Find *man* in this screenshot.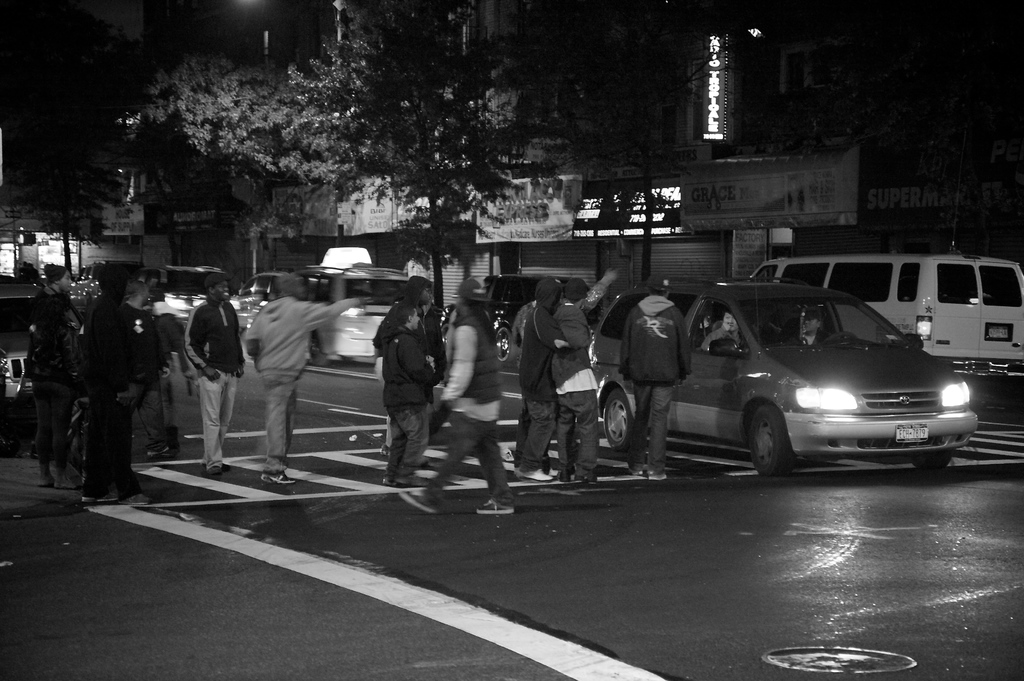
The bounding box for *man* is box(511, 271, 570, 477).
